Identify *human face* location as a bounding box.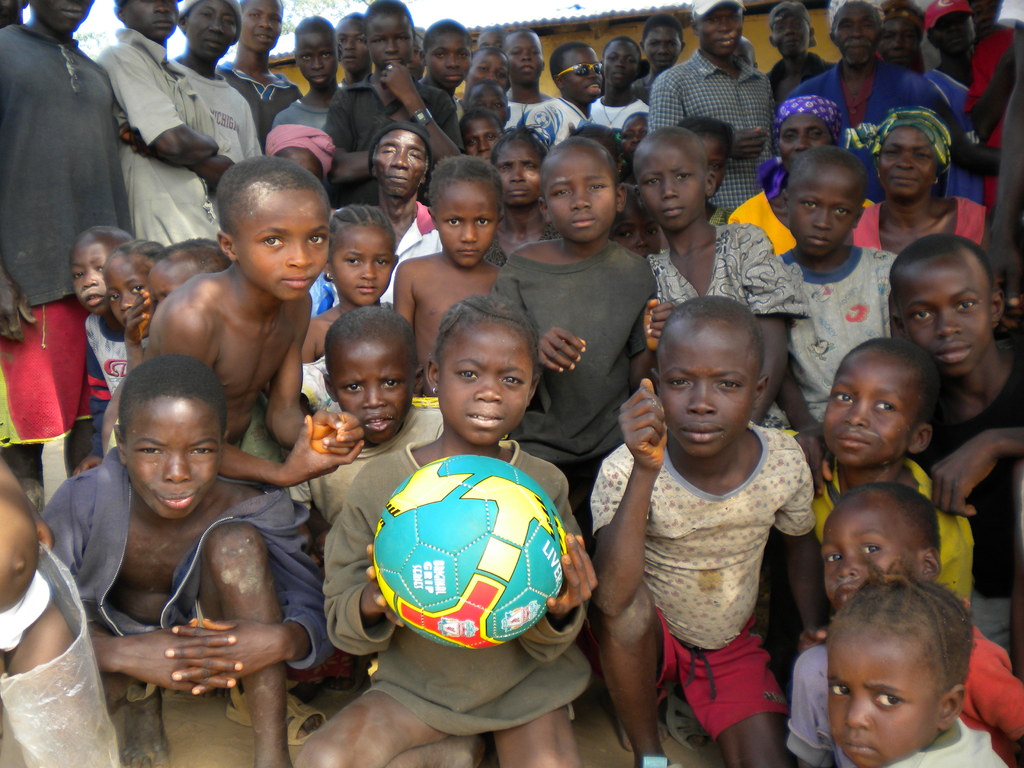
632 132 705 230.
